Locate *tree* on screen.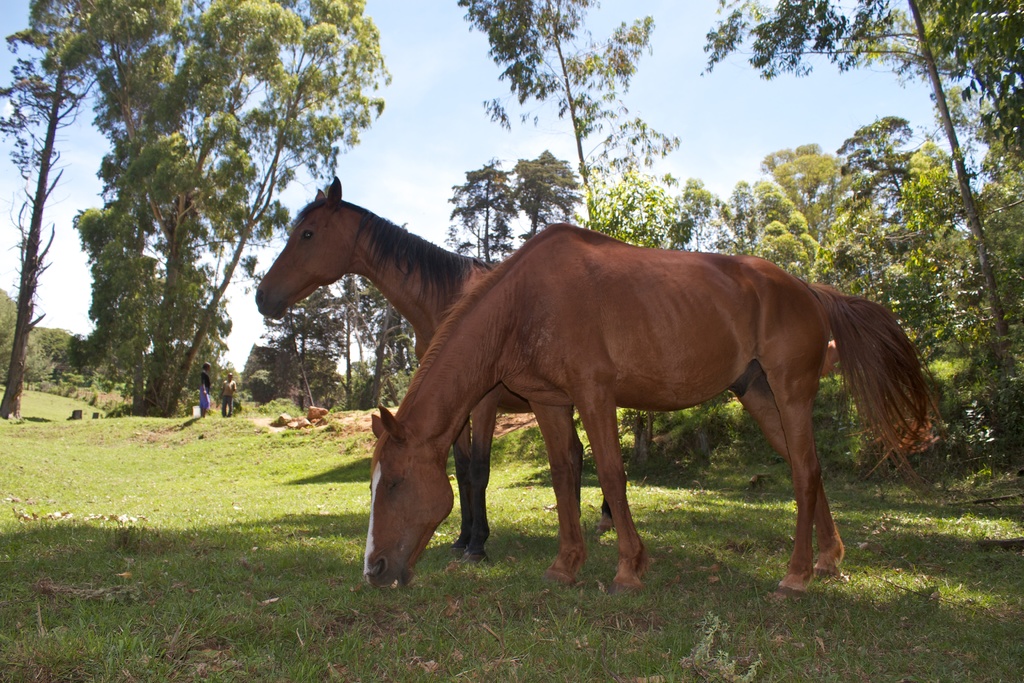
On screen at region(0, 0, 184, 420).
